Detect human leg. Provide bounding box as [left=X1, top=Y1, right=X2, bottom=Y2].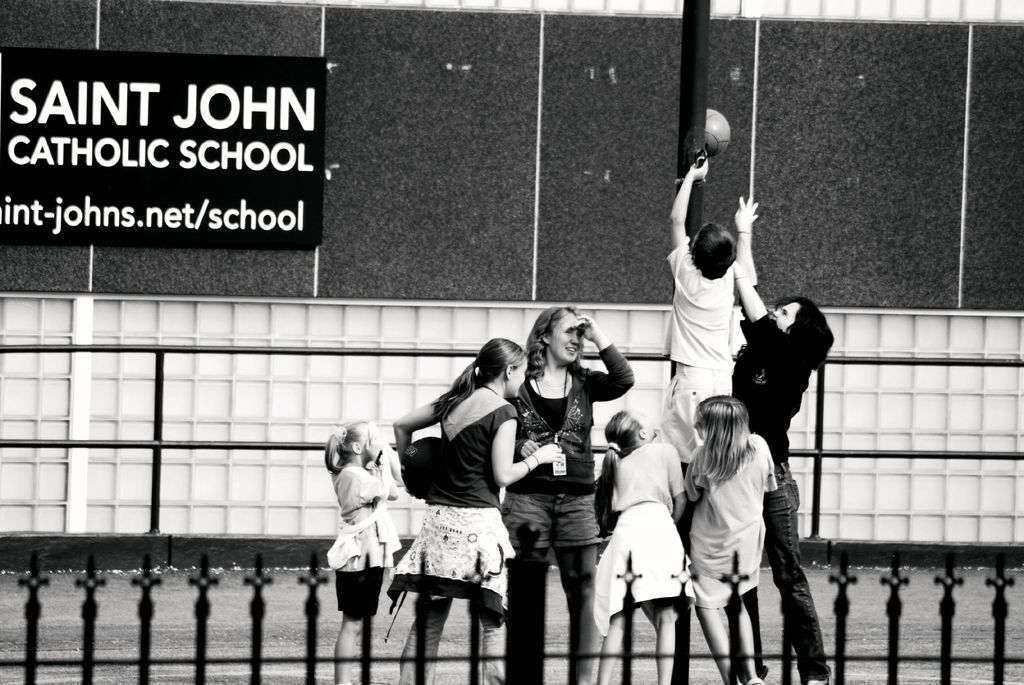
[left=335, top=552, right=362, bottom=684].
